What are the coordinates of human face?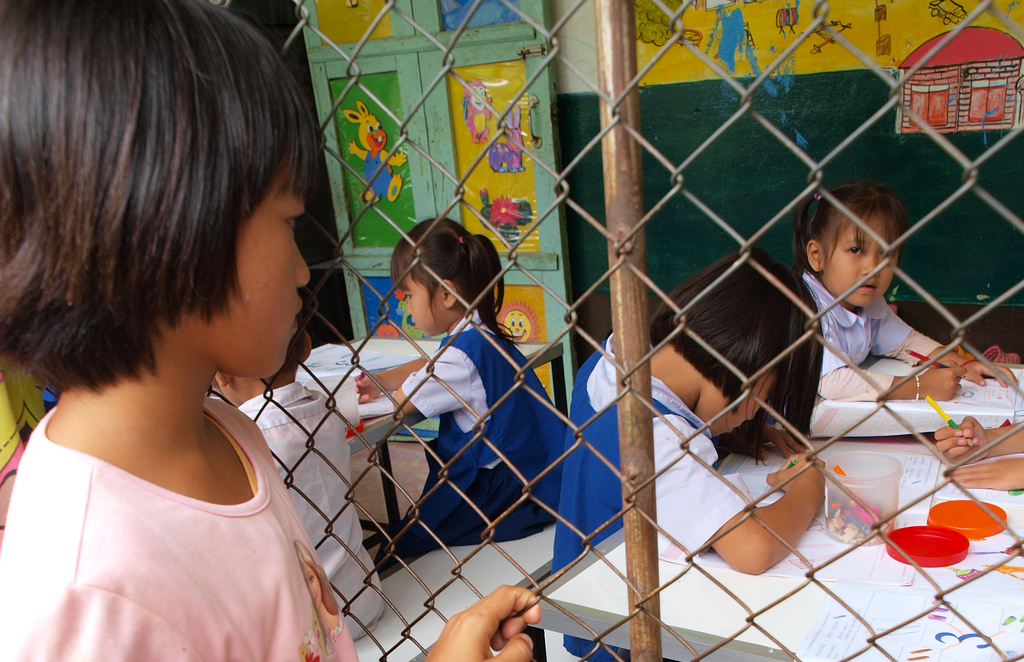
bbox=[190, 152, 312, 383].
